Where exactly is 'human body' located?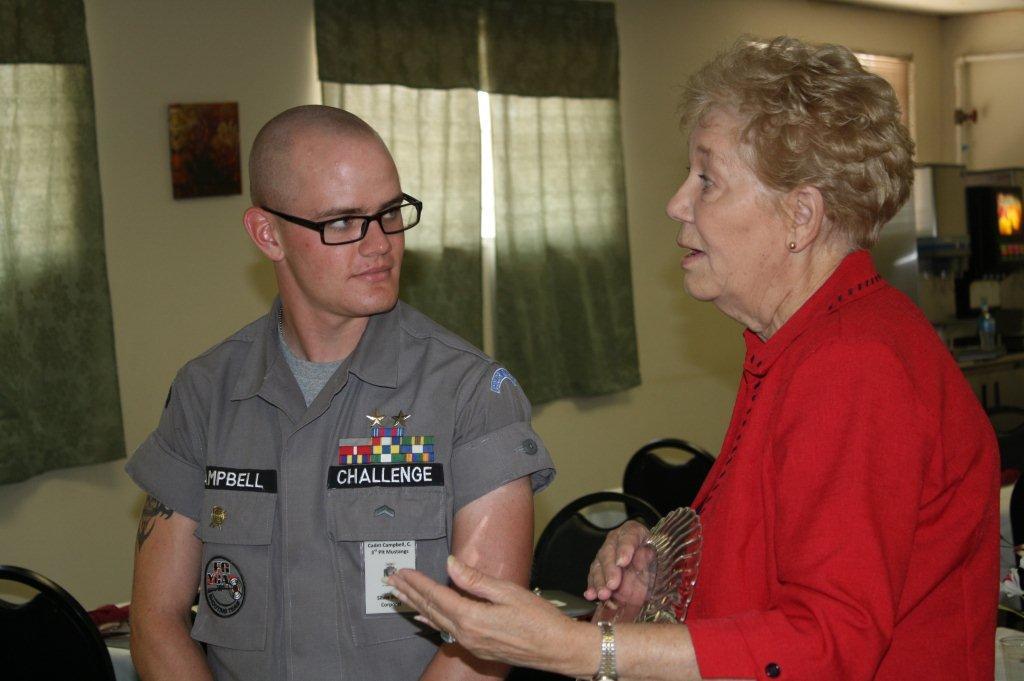
Its bounding box is (x1=384, y1=247, x2=989, y2=678).
